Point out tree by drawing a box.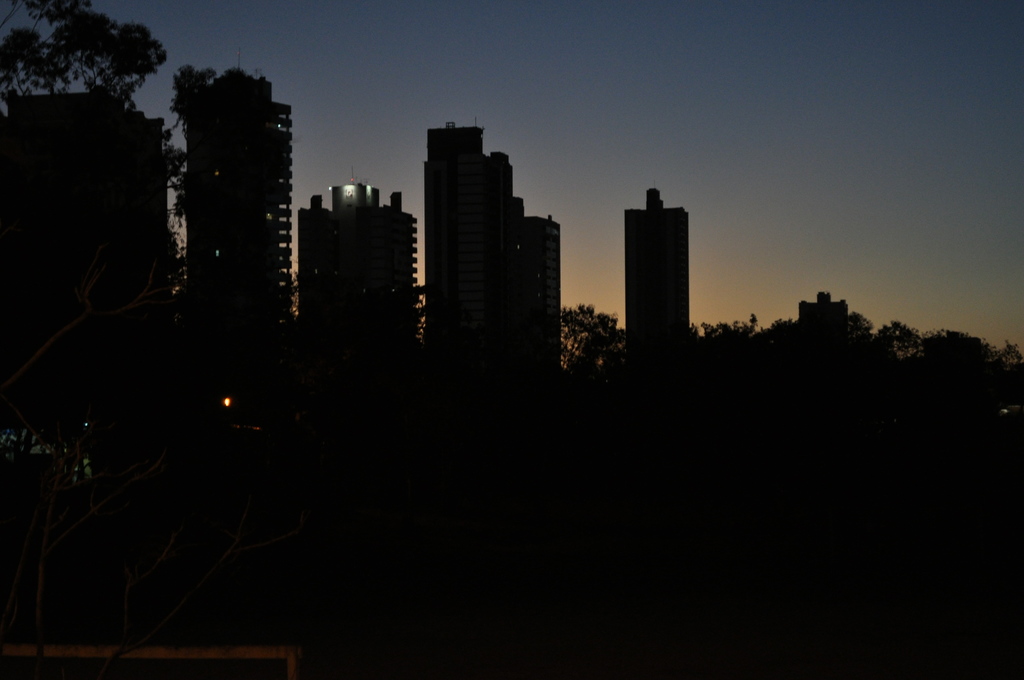
BBox(0, 0, 243, 390).
